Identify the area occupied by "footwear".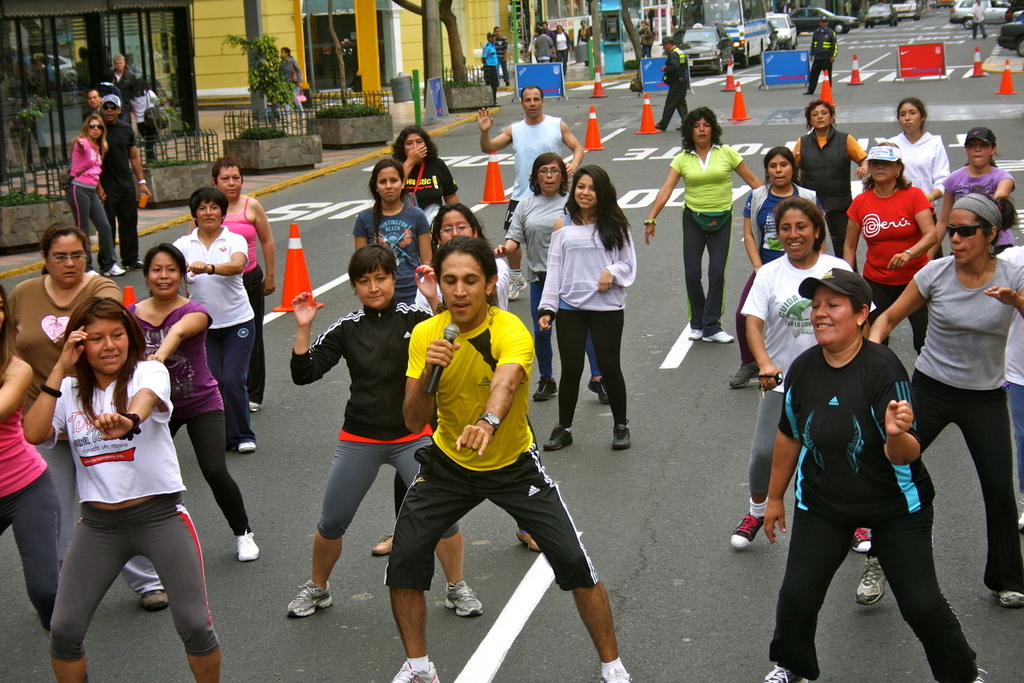
Area: (729, 512, 771, 551).
